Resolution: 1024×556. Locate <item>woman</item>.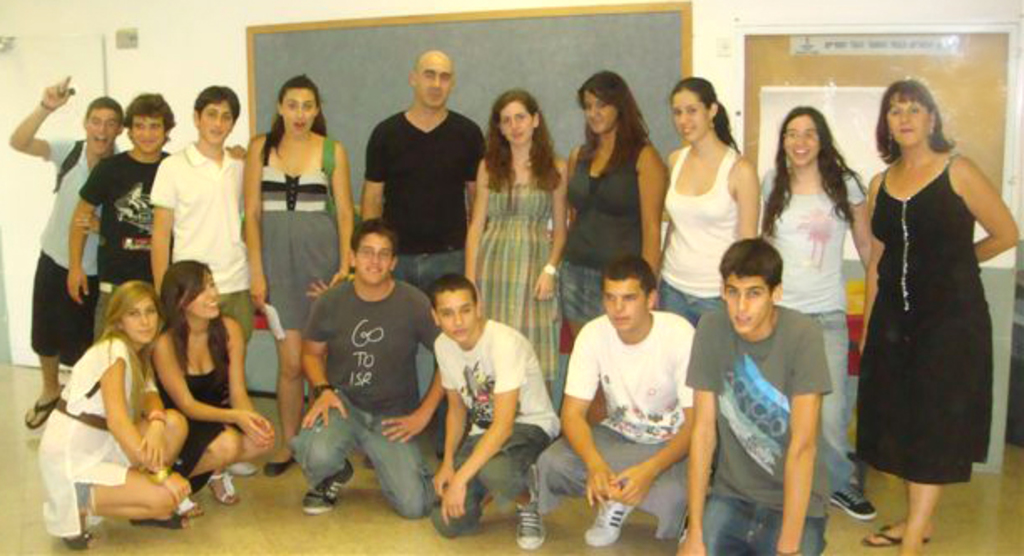
243, 70, 356, 474.
